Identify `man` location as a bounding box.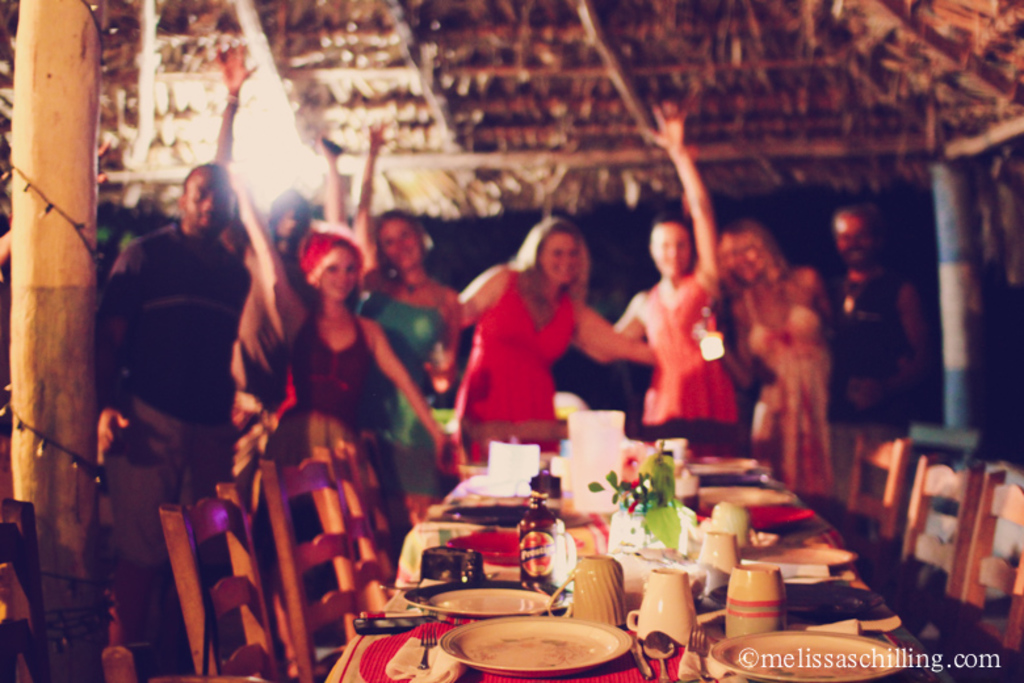
x1=831 y1=198 x2=931 y2=525.
